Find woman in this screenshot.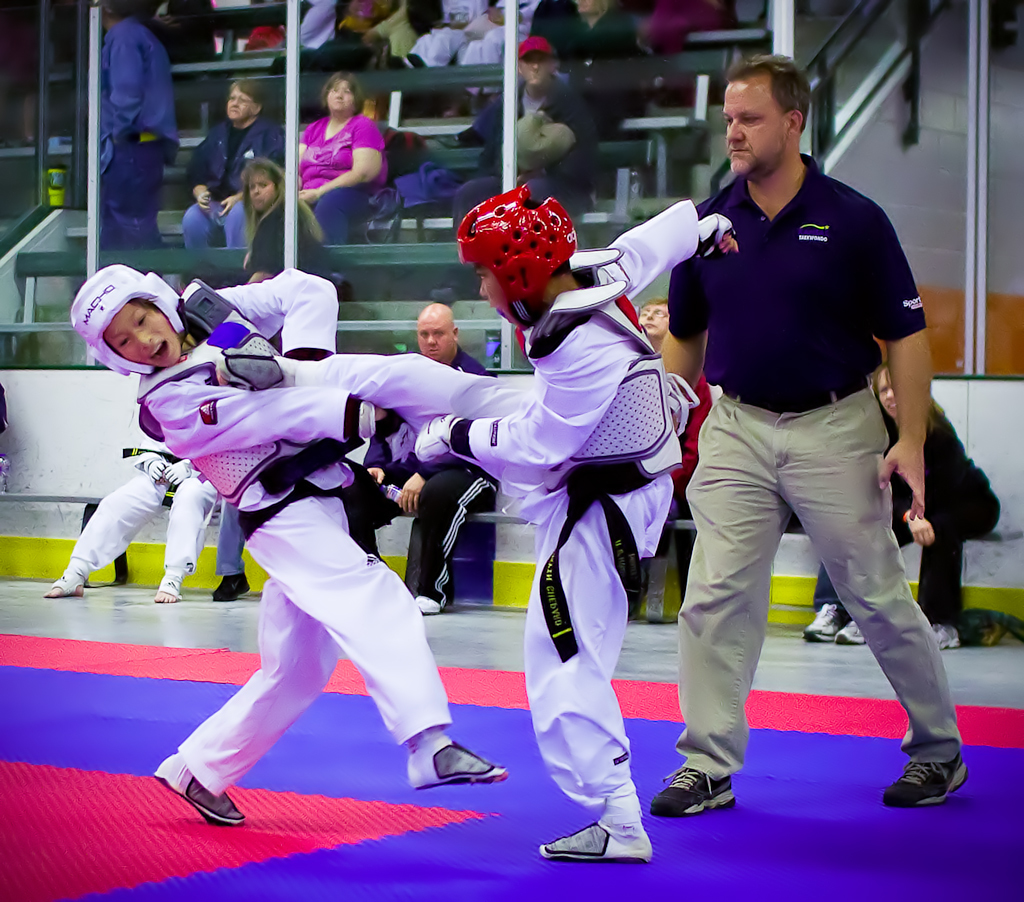
The bounding box for woman is <region>240, 163, 332, 278</region>.
